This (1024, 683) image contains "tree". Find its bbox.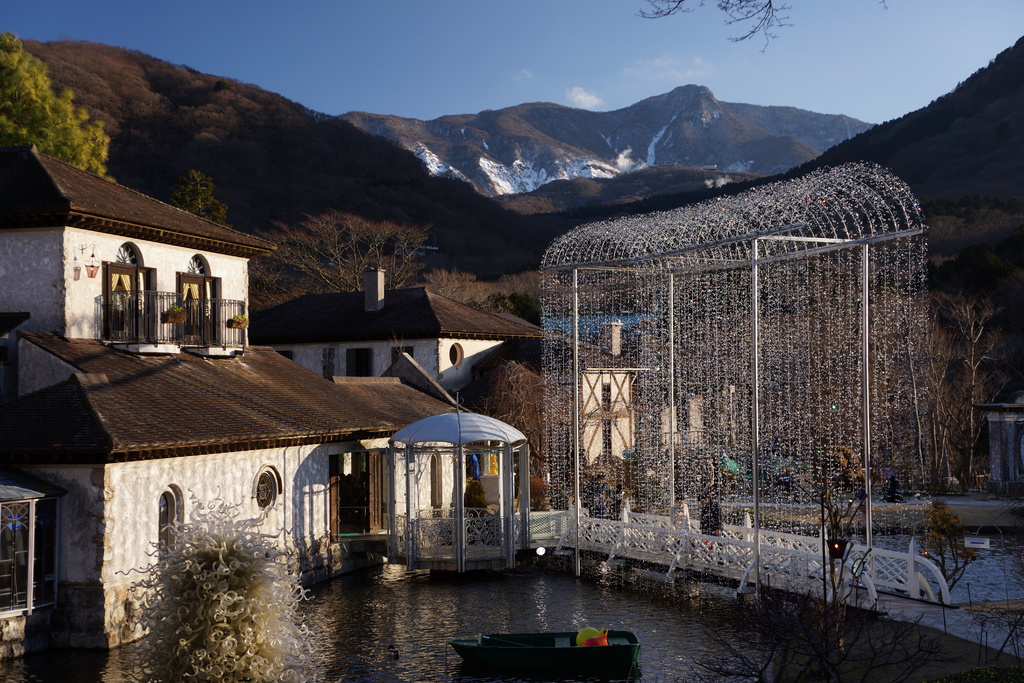
region(168, 161, 227, 220).
